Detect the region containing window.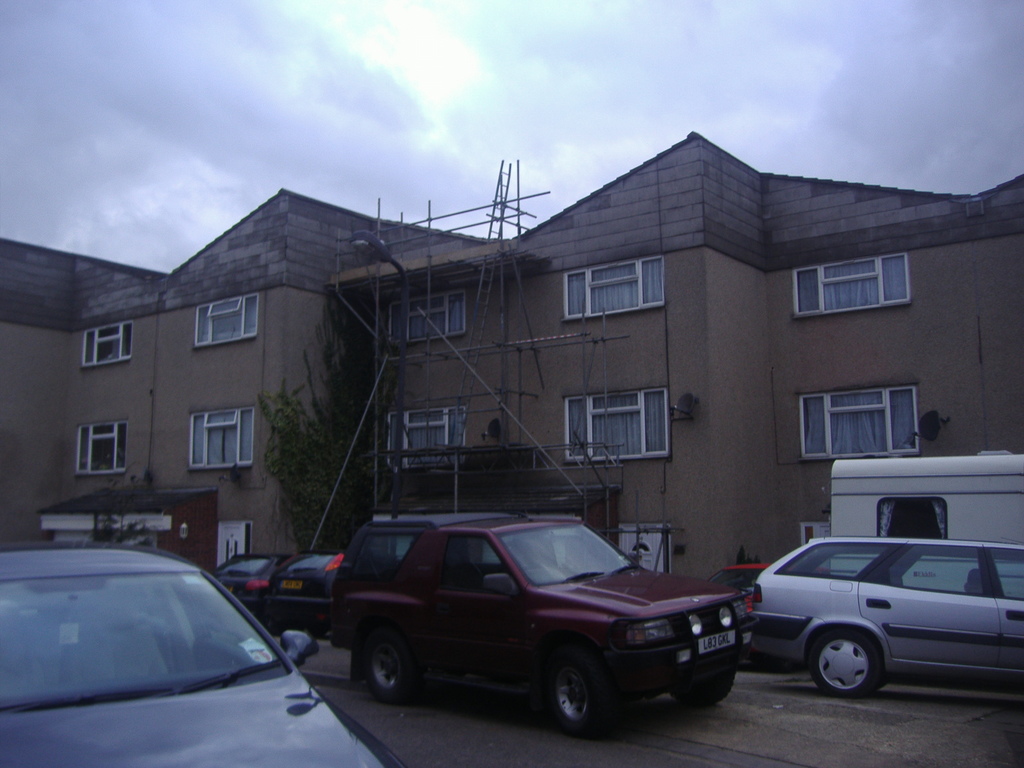
Rect(557, 376, 679, 470).
